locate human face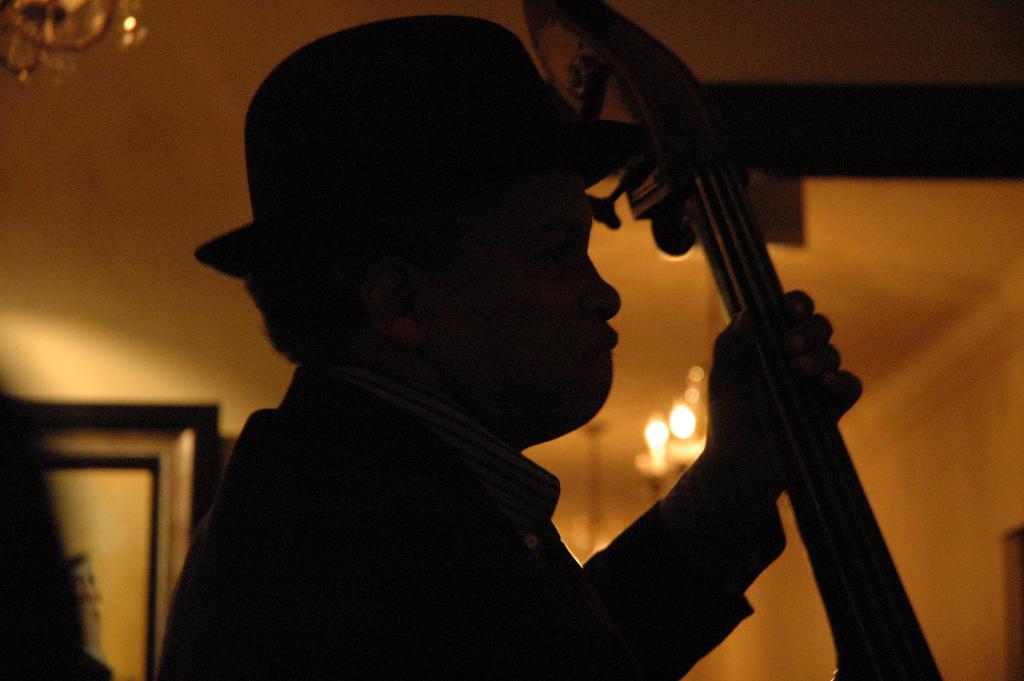
box=[441, 176, 620, 433]
